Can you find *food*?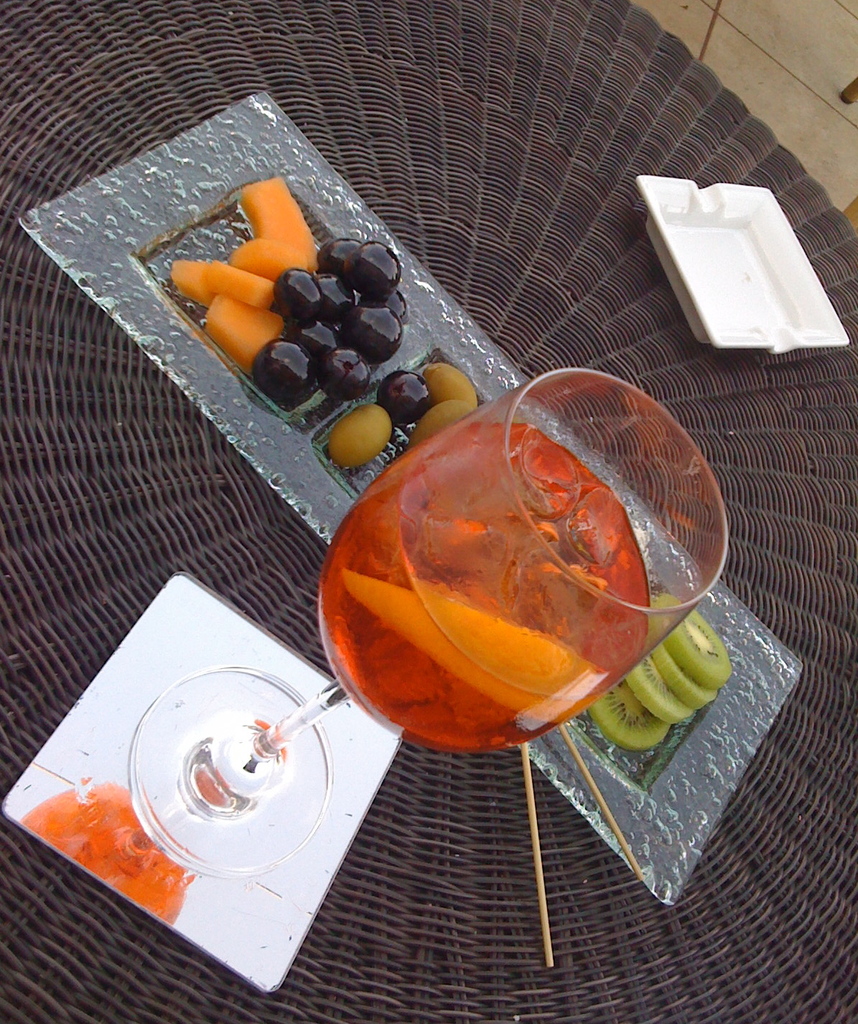
Yes, bounding box: Rect(170, 174, 409, 398).
